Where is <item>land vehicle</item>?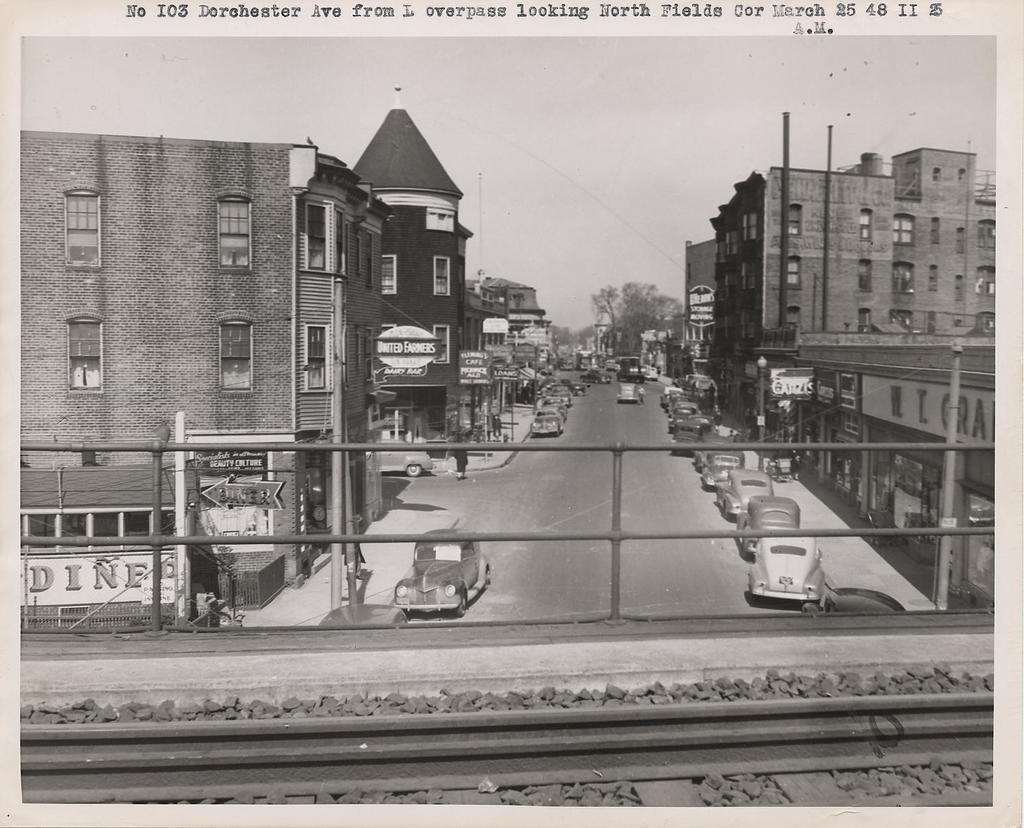
bbox=[706, 452, 742, 485].
